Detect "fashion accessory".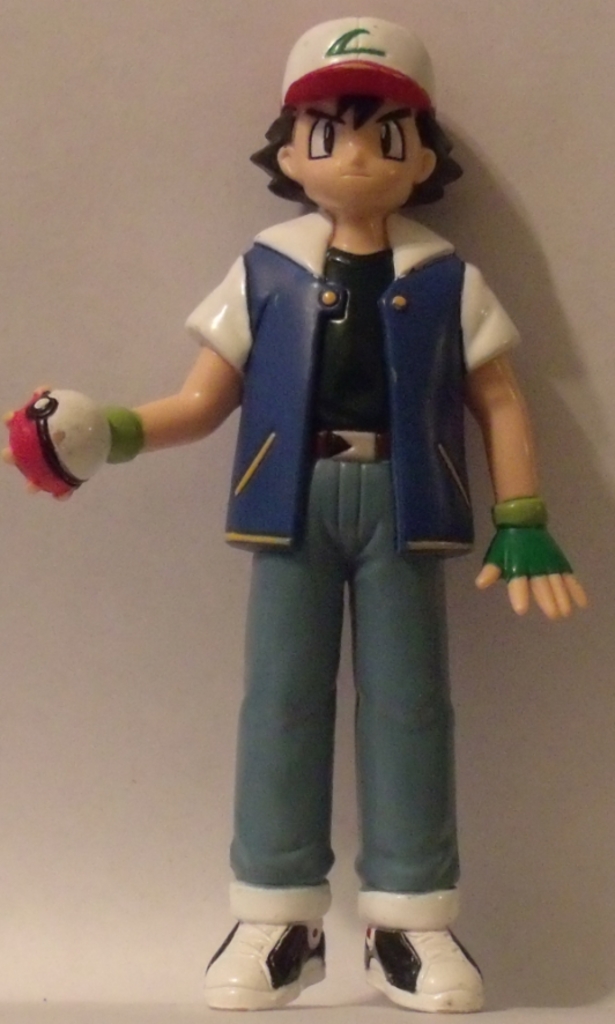
Detected at (left=2, top=380, right=116, bottom=498).
